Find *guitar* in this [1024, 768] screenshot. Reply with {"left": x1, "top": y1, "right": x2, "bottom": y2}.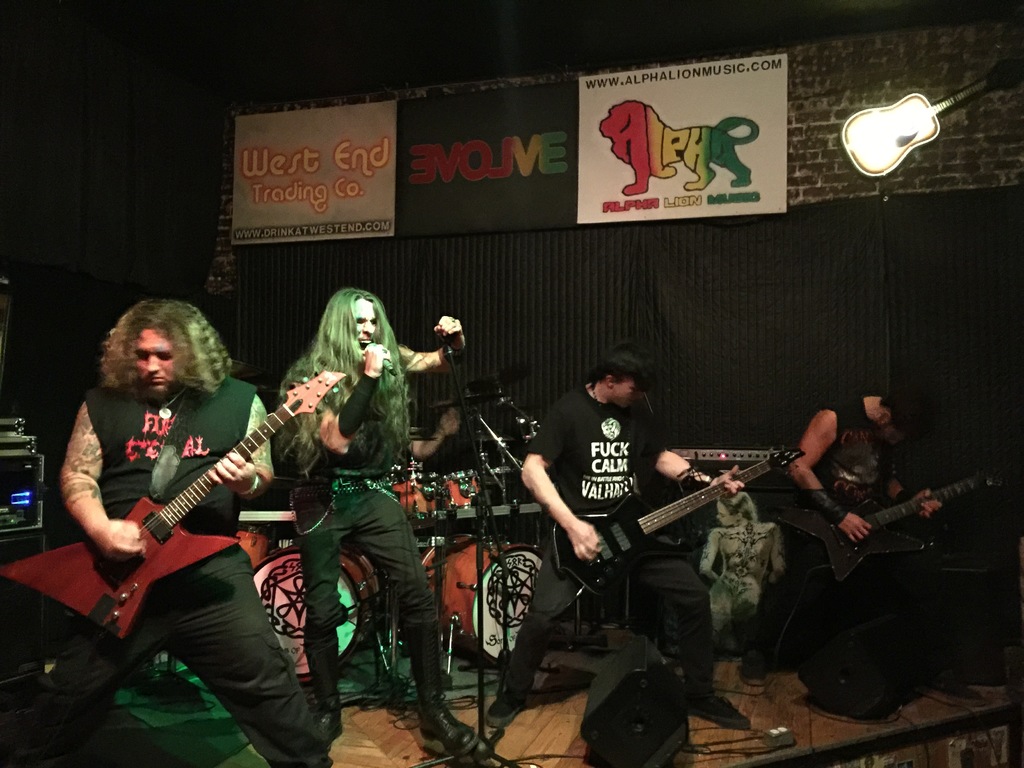
{"left": 552, "top": 444, "right": 812, "bottom": 596}.
